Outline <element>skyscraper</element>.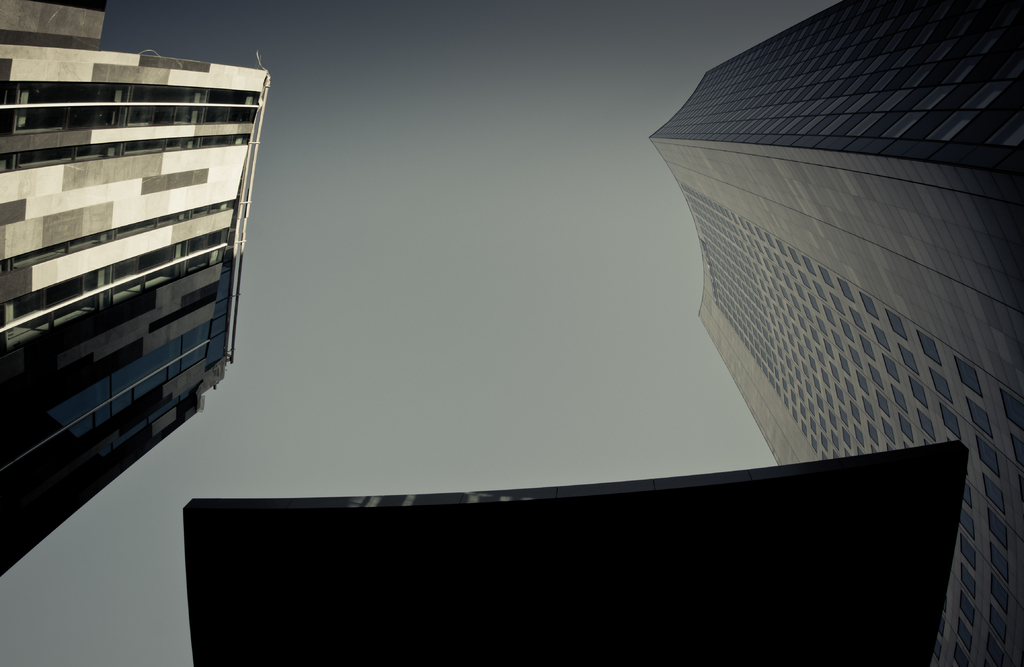
Outline: locate(419, 51, 995, 665).
